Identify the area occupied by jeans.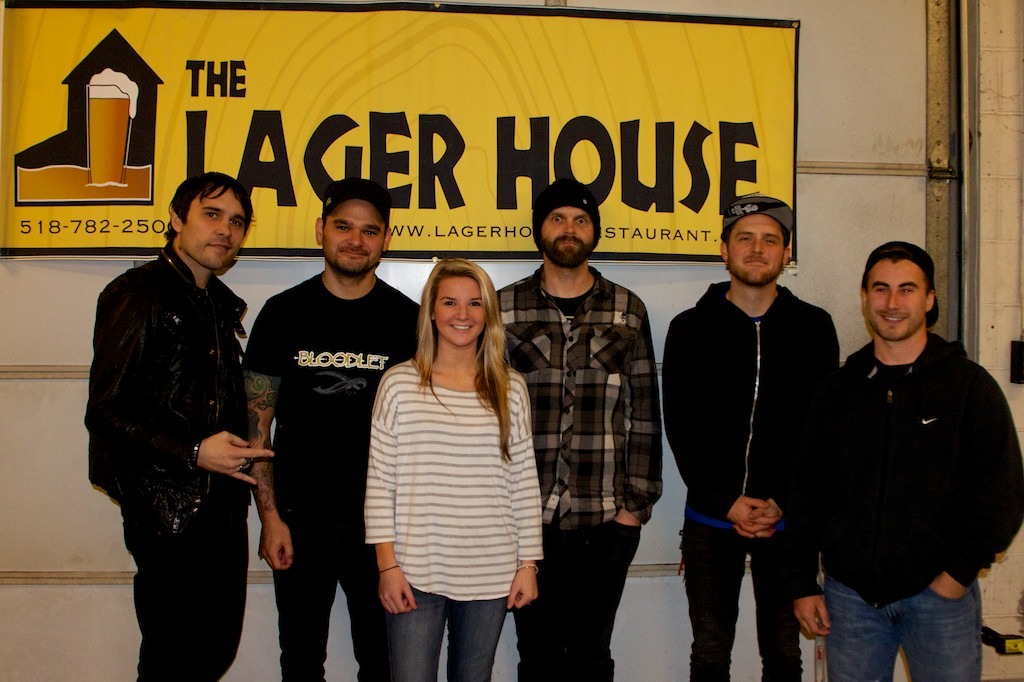
Area: [678, 519, 797, 681].
